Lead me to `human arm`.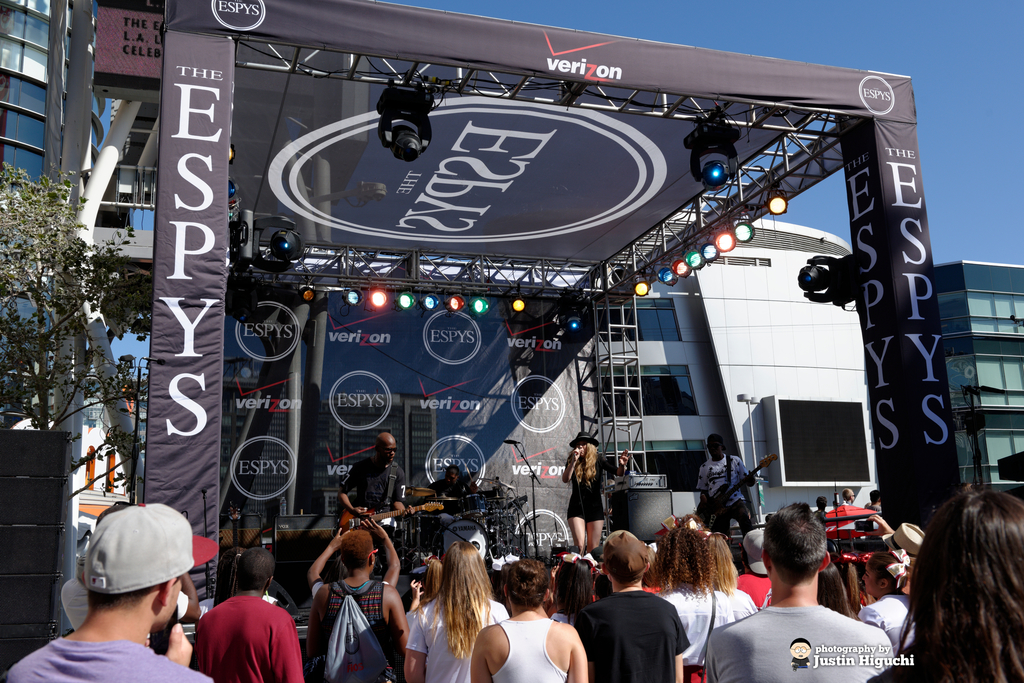
Lead to 561:447:582:485.
